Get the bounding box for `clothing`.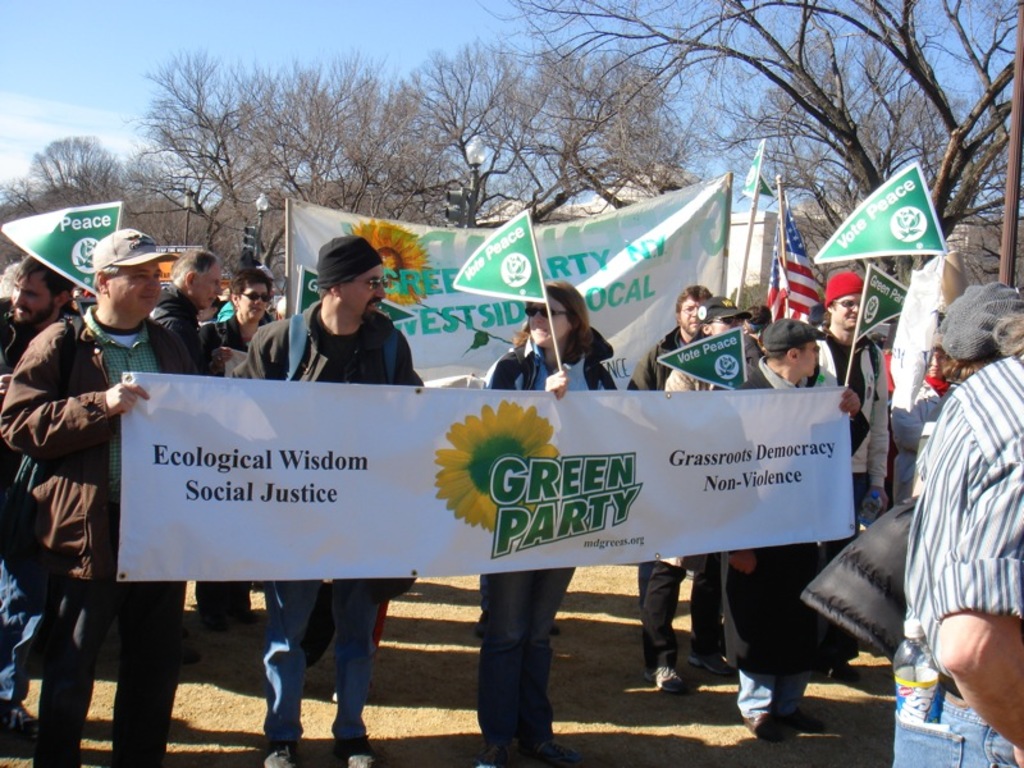
x1=230, y1=300, x2=422, y2=746.
